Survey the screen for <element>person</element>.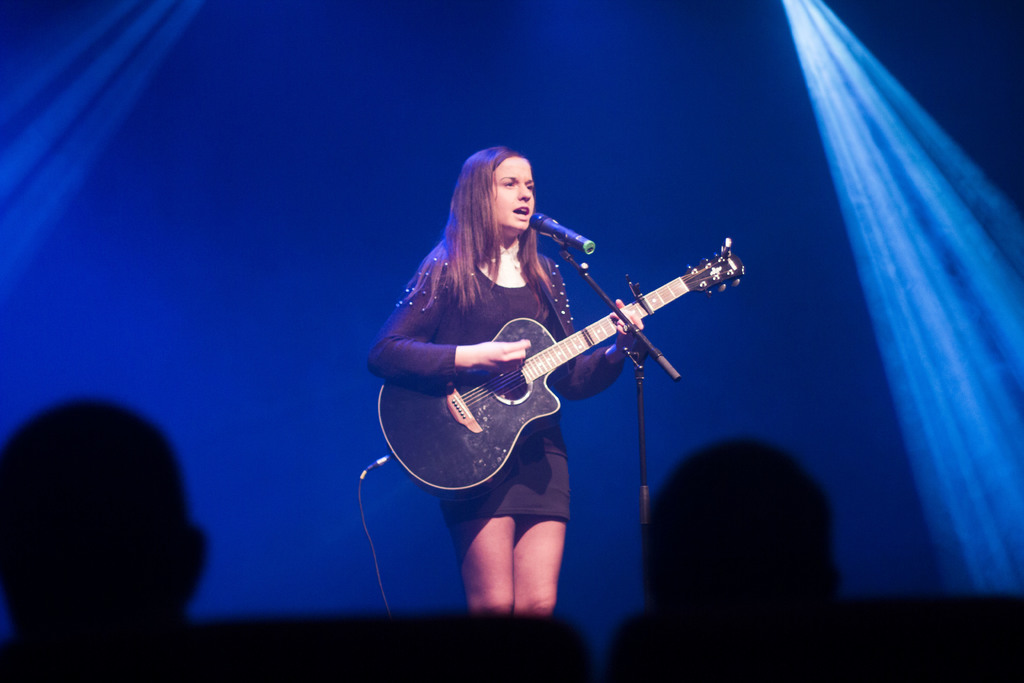
Survey found: <box>374,145,636,614</box>.
